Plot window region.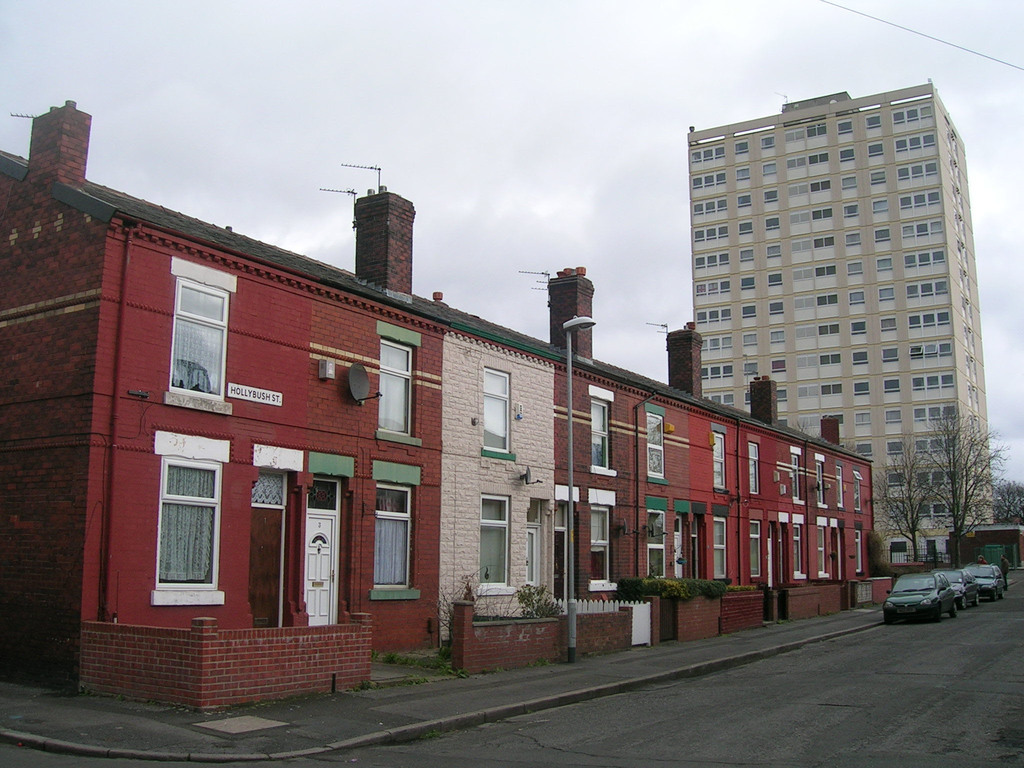
Plotted at detection(166, 258, 241, 417).
